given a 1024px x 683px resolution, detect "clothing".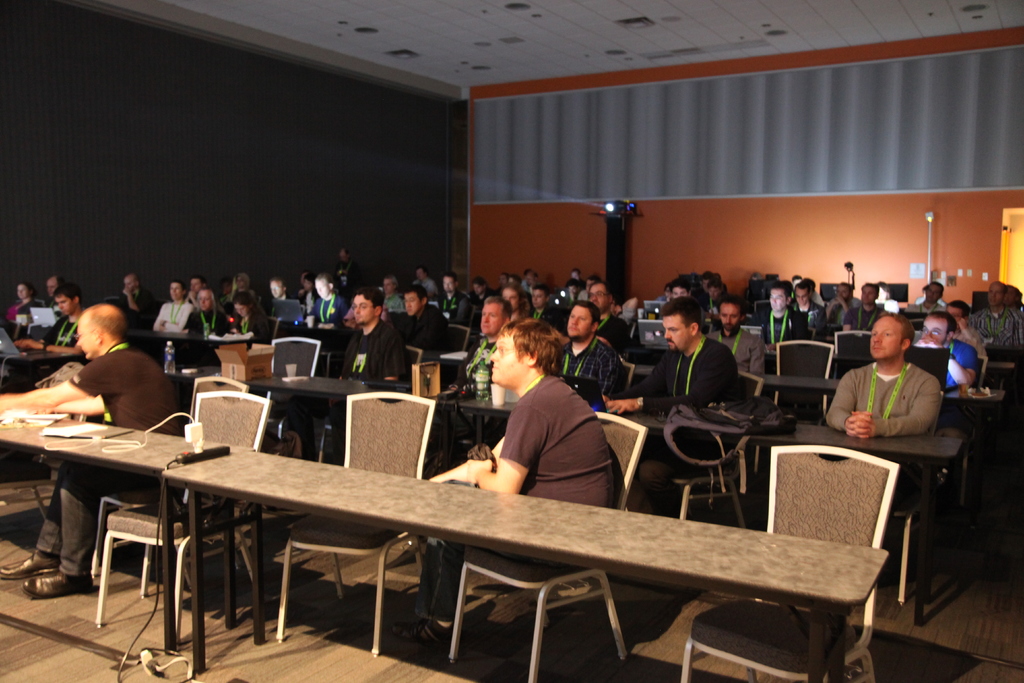
410 374 623 649.
